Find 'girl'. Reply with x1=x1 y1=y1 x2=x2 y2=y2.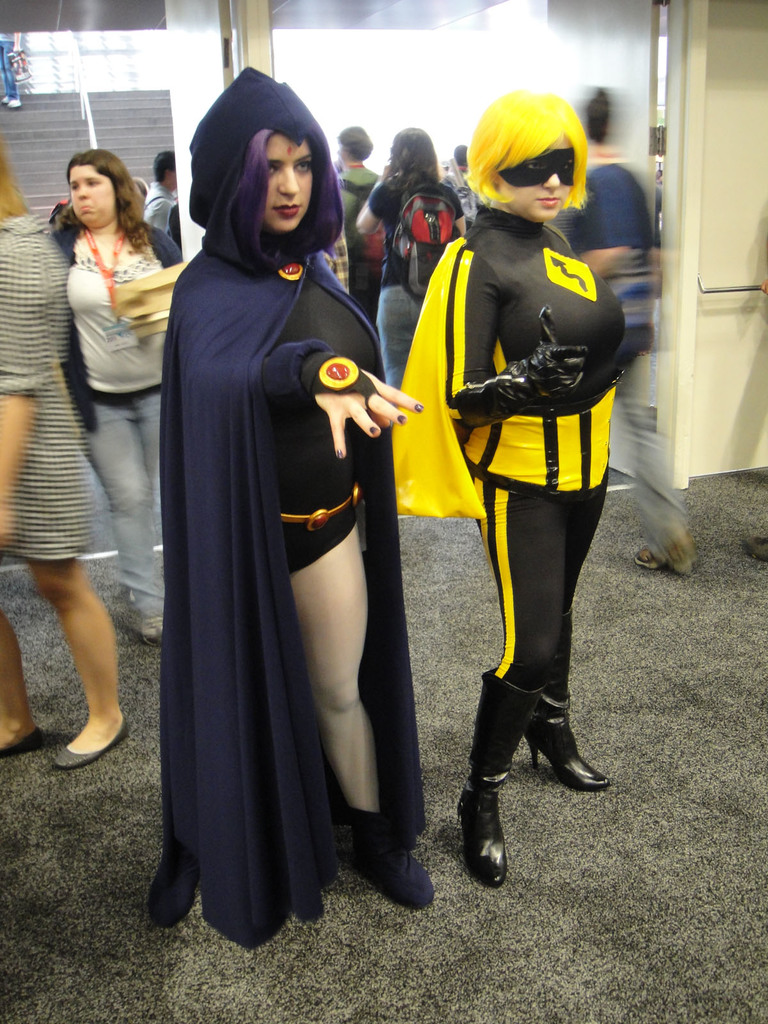
x1=43 y1=148 x2=177 y2=637.
